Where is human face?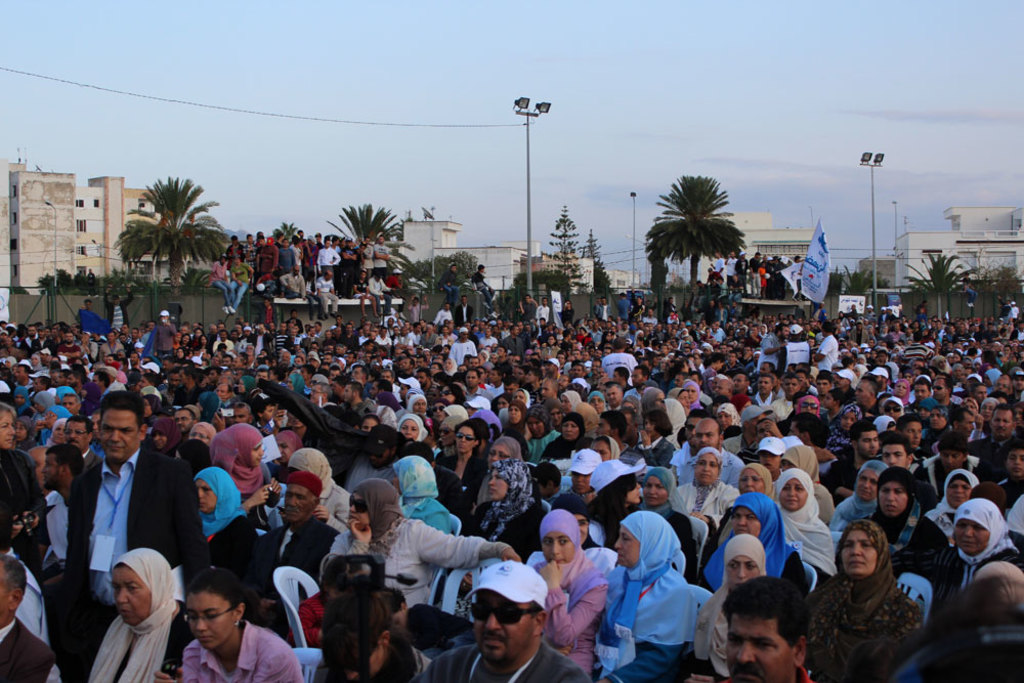
bbox(184, 590, 238, 652).
